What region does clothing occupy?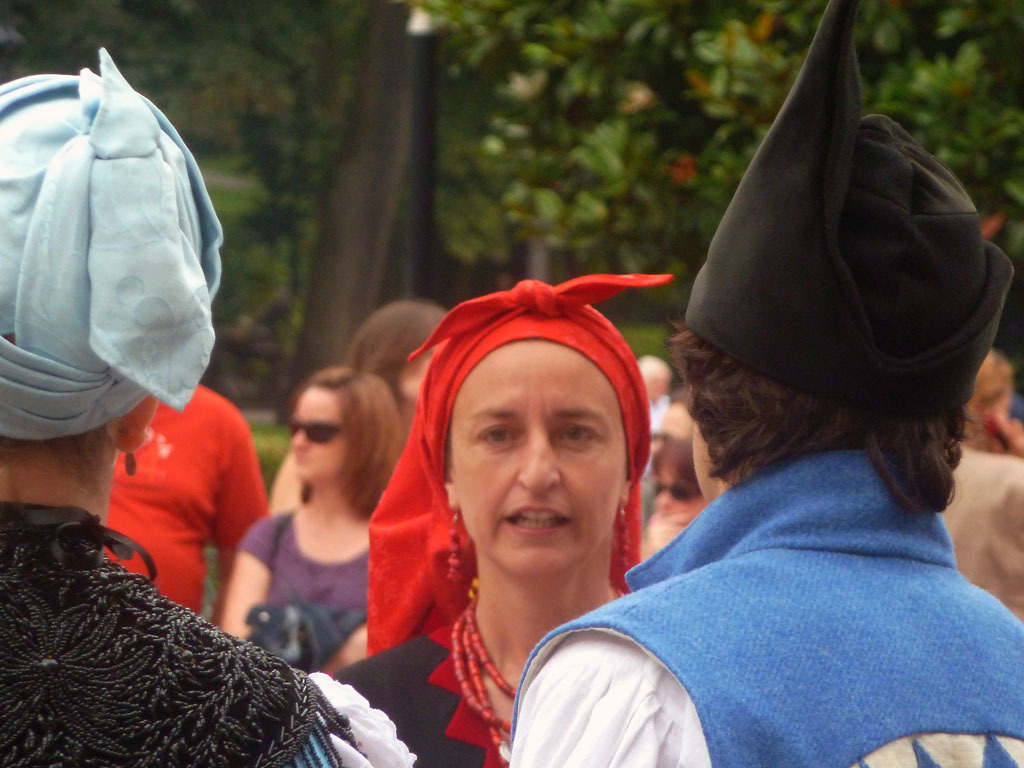
1, 515, 421, 766.
